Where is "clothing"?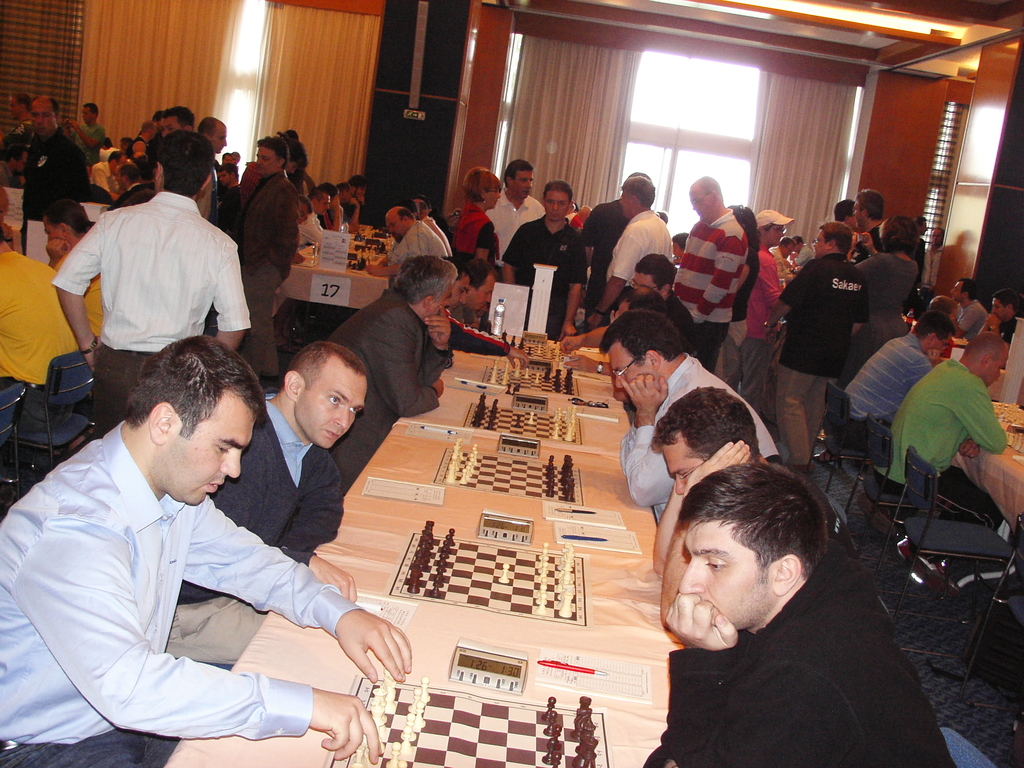
box=[845, 327, 940, 425].
